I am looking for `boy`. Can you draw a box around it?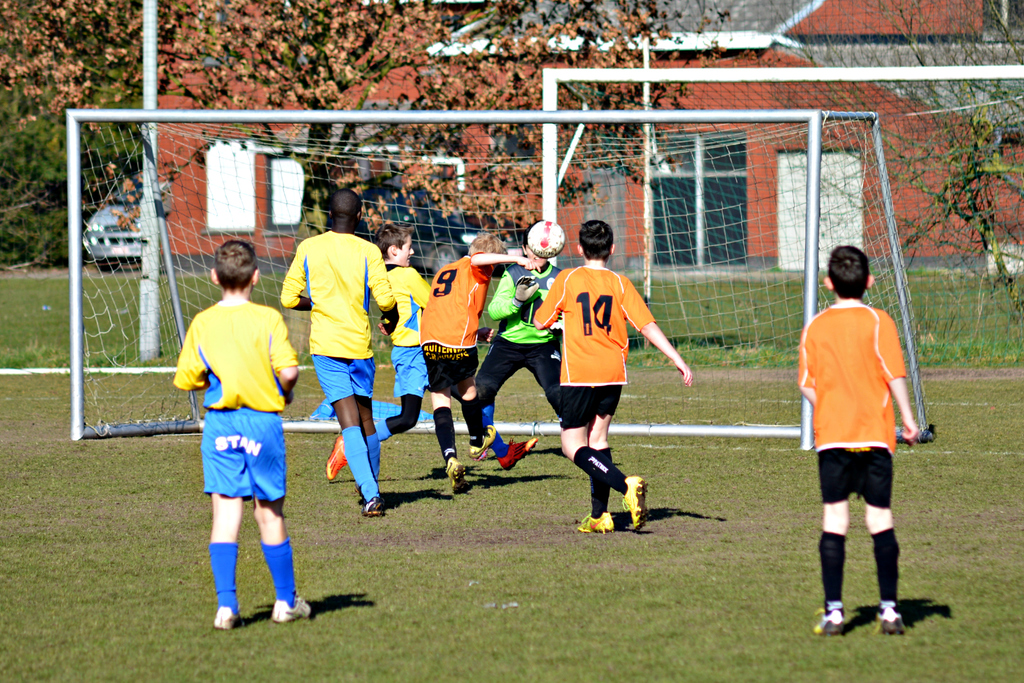
Sure, the bounding box is <region>326, 218, 542, 476</region>.
